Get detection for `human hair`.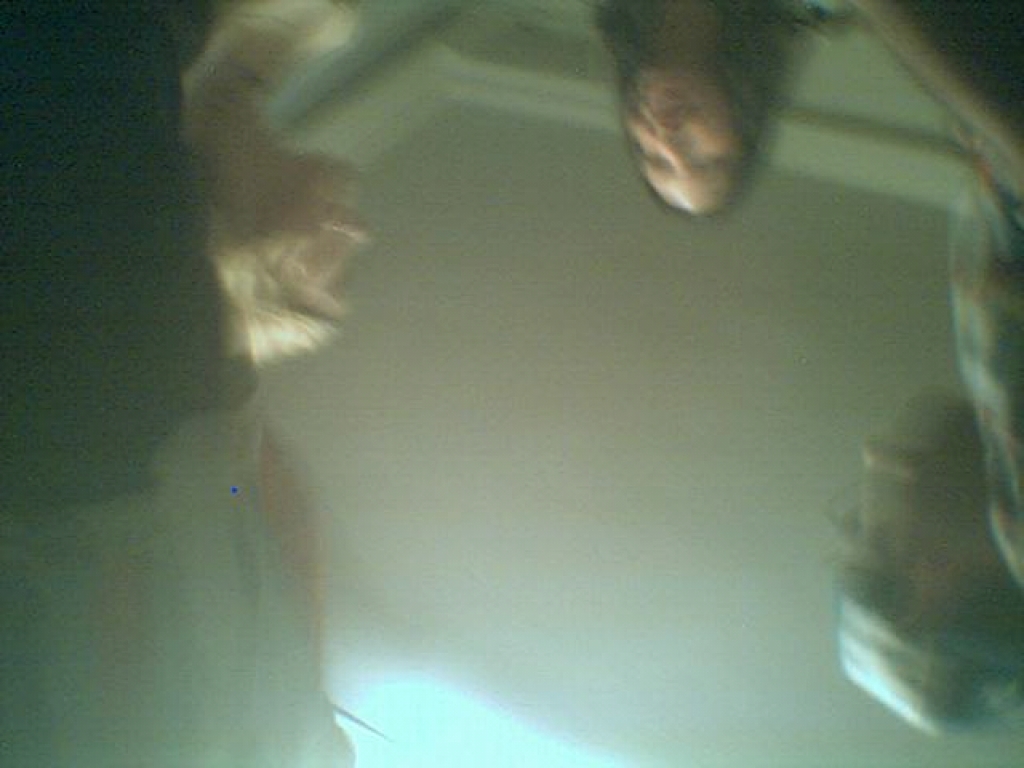
Detection: l=850, t=536, r=1023, b=629.
